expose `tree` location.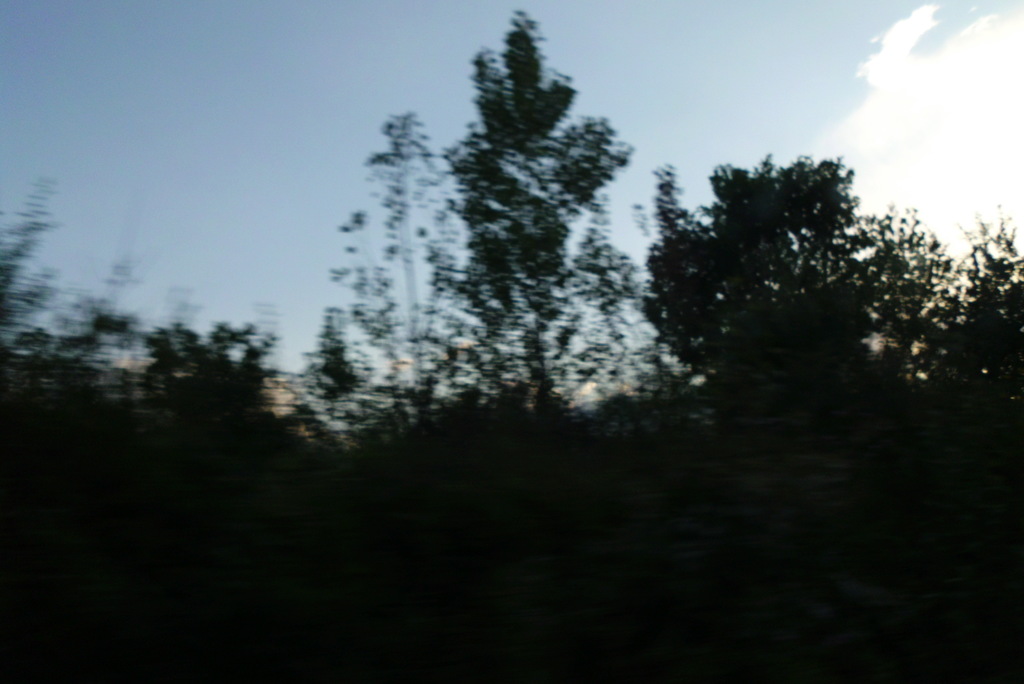
Exposed at <region>330, 102, 459, 479</region>.
